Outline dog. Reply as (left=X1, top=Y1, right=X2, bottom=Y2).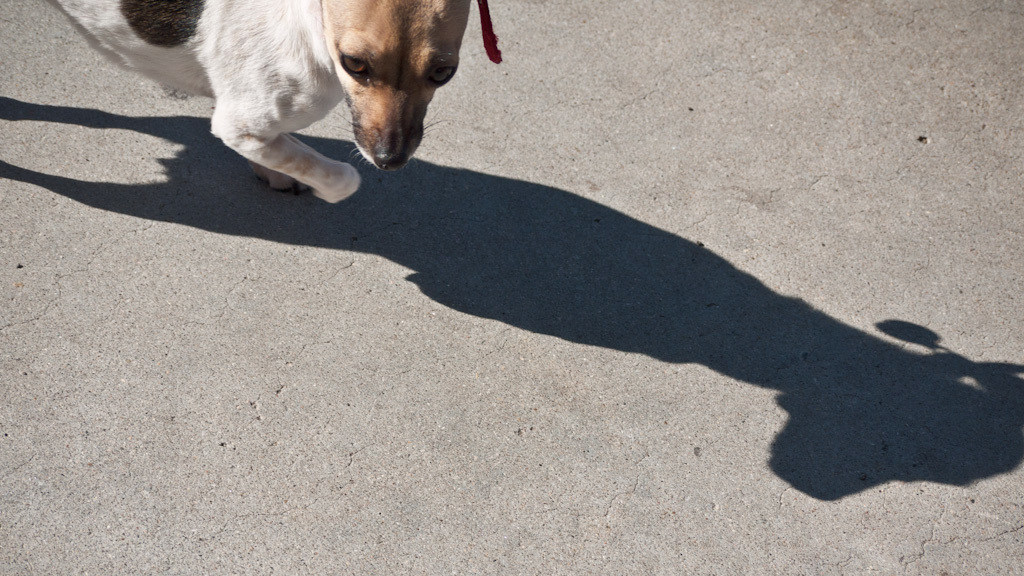
(left=41, top=0, right=473, bottom=204).
